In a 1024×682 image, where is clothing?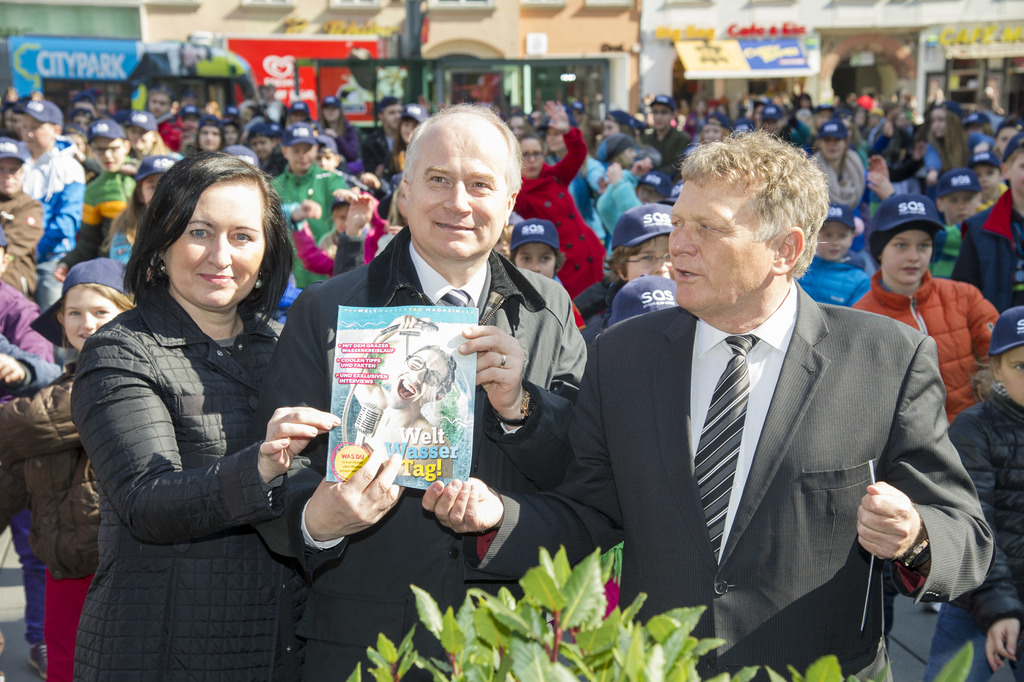
l=35, t=152, r=90, b=304.
